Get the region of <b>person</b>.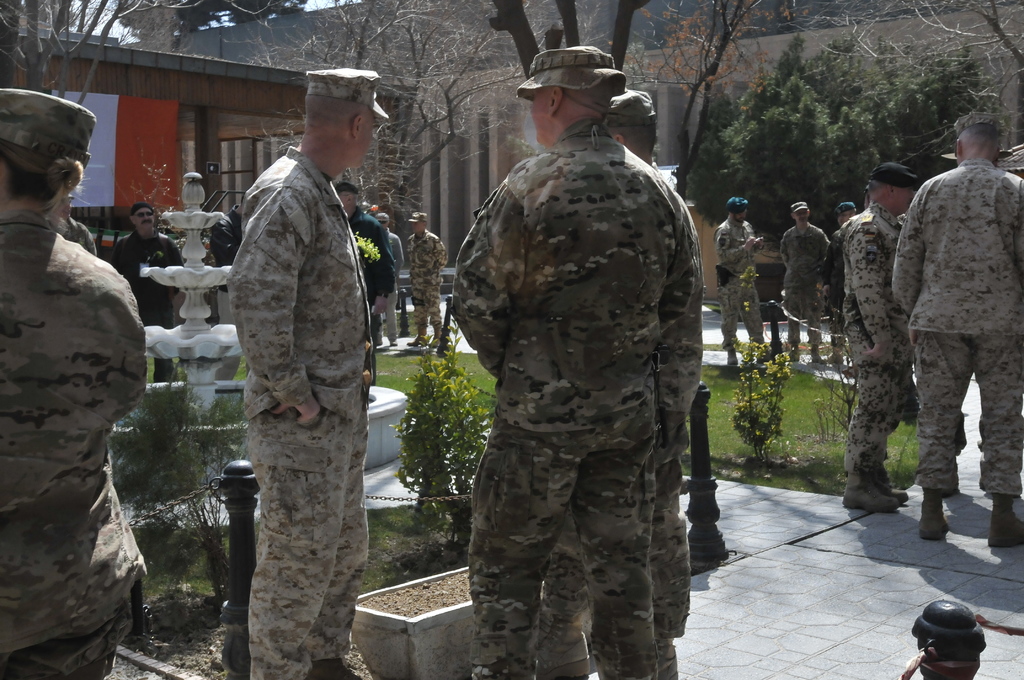
crop(102, 202, 186, 382).
